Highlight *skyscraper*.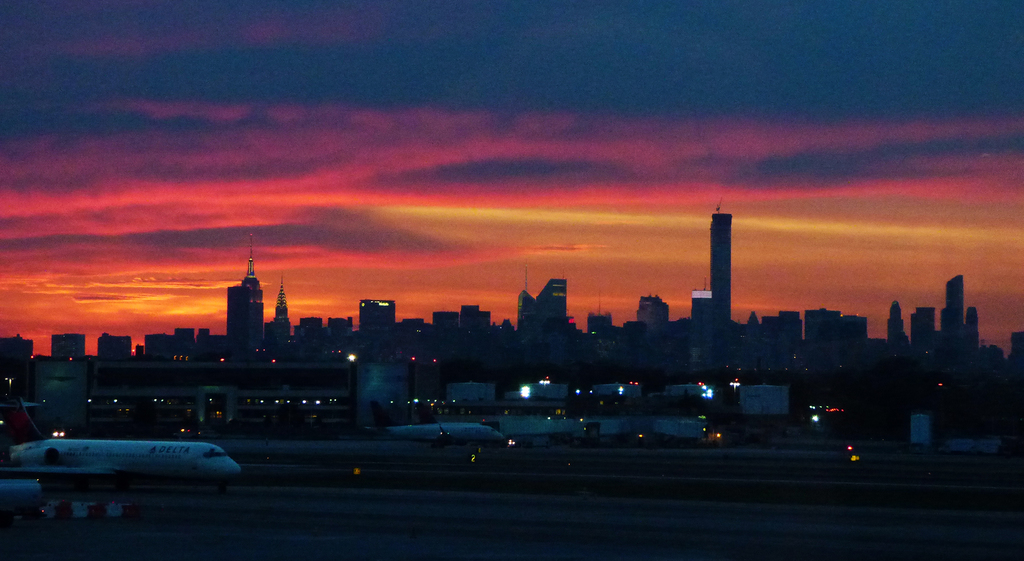
Highlighted region: bbox(680, 186, 757, 345).
